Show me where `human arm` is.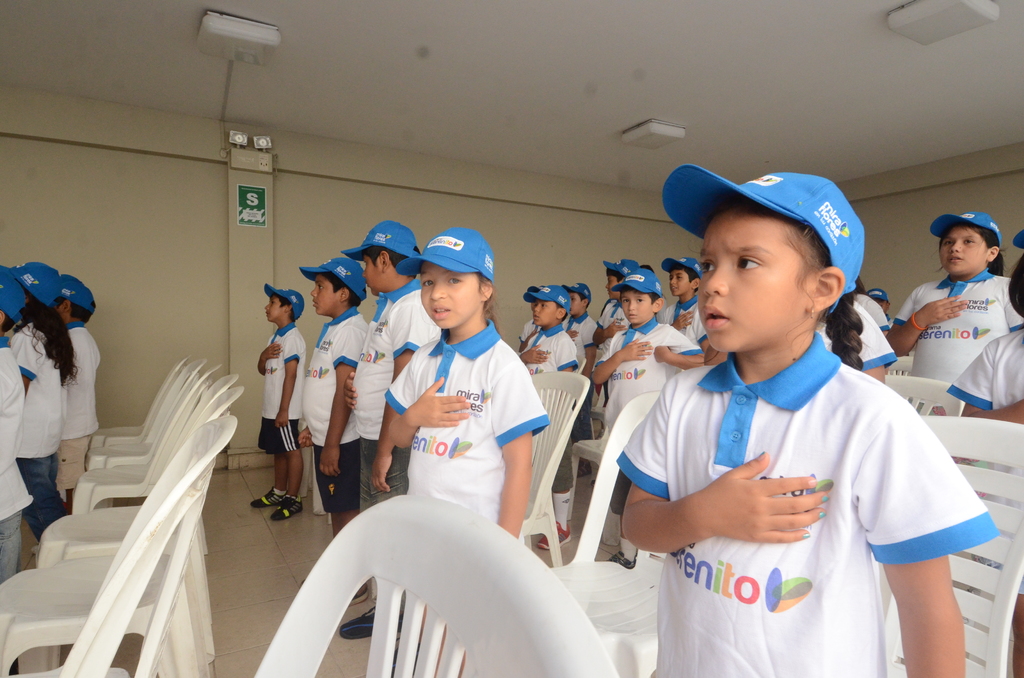
`human arm` is at 271,326,295,430.
